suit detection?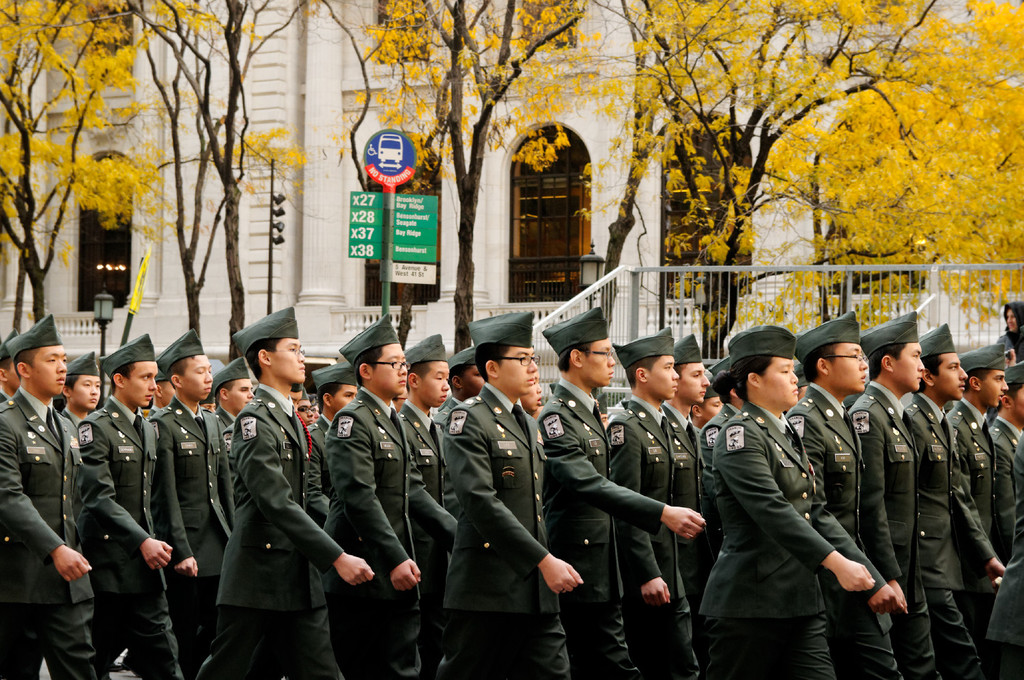
crop(399, 402, 451, 668)
